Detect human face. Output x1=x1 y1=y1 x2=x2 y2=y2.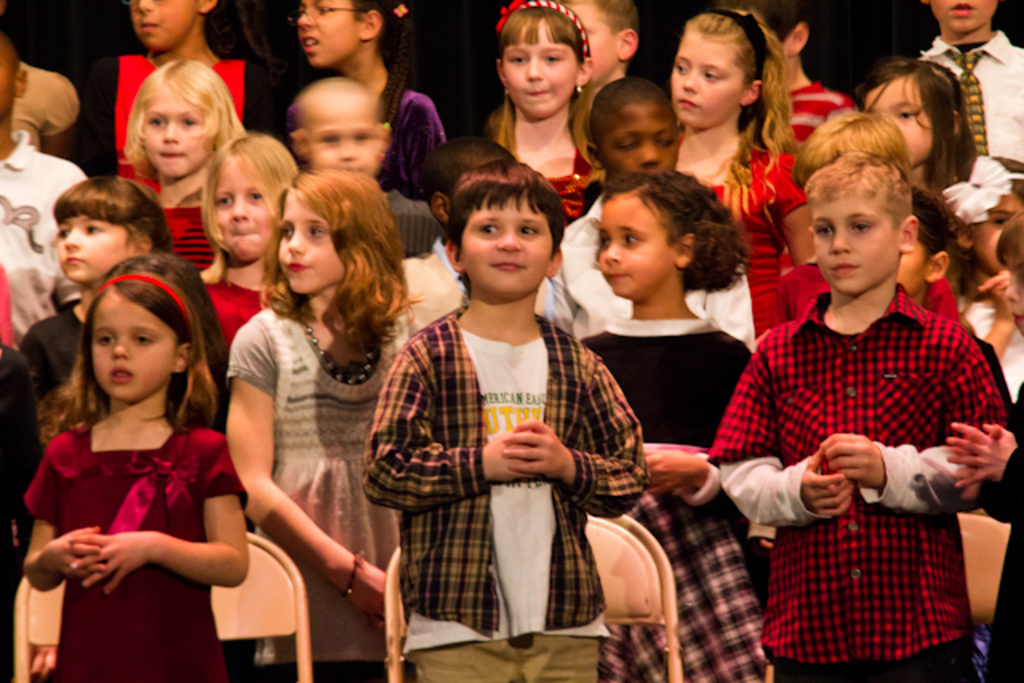
x1=602 y1=102 x2=677 y2=184.
